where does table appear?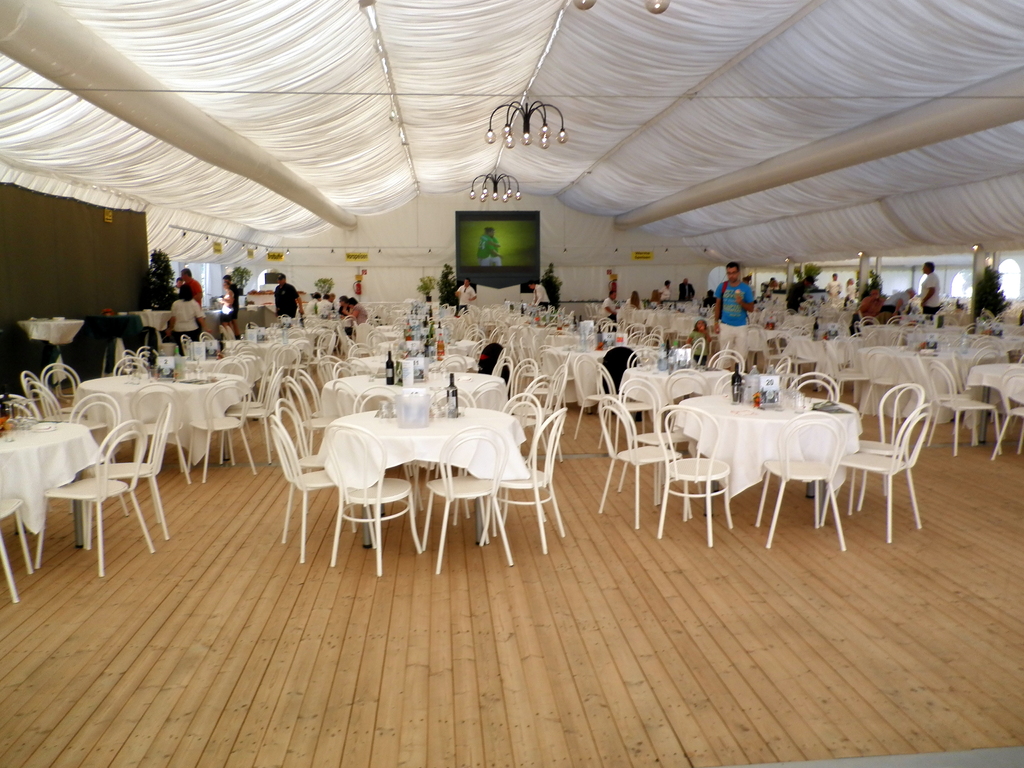
Appears at [76,361,252,480].
